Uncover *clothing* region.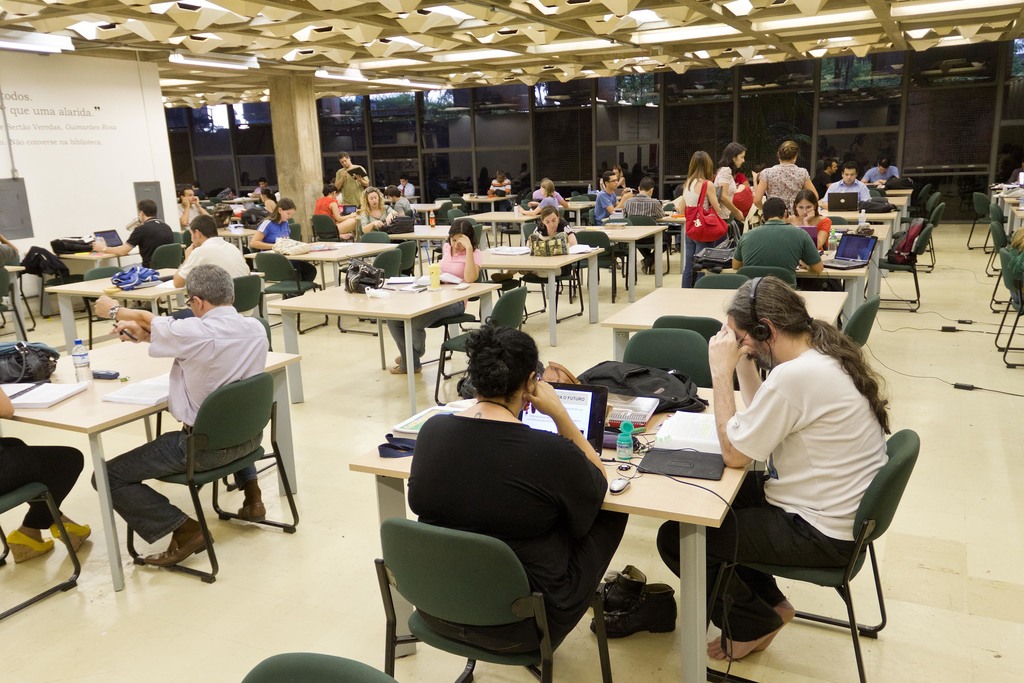
Uncovered: bbox(111, 225, 180, 292).
